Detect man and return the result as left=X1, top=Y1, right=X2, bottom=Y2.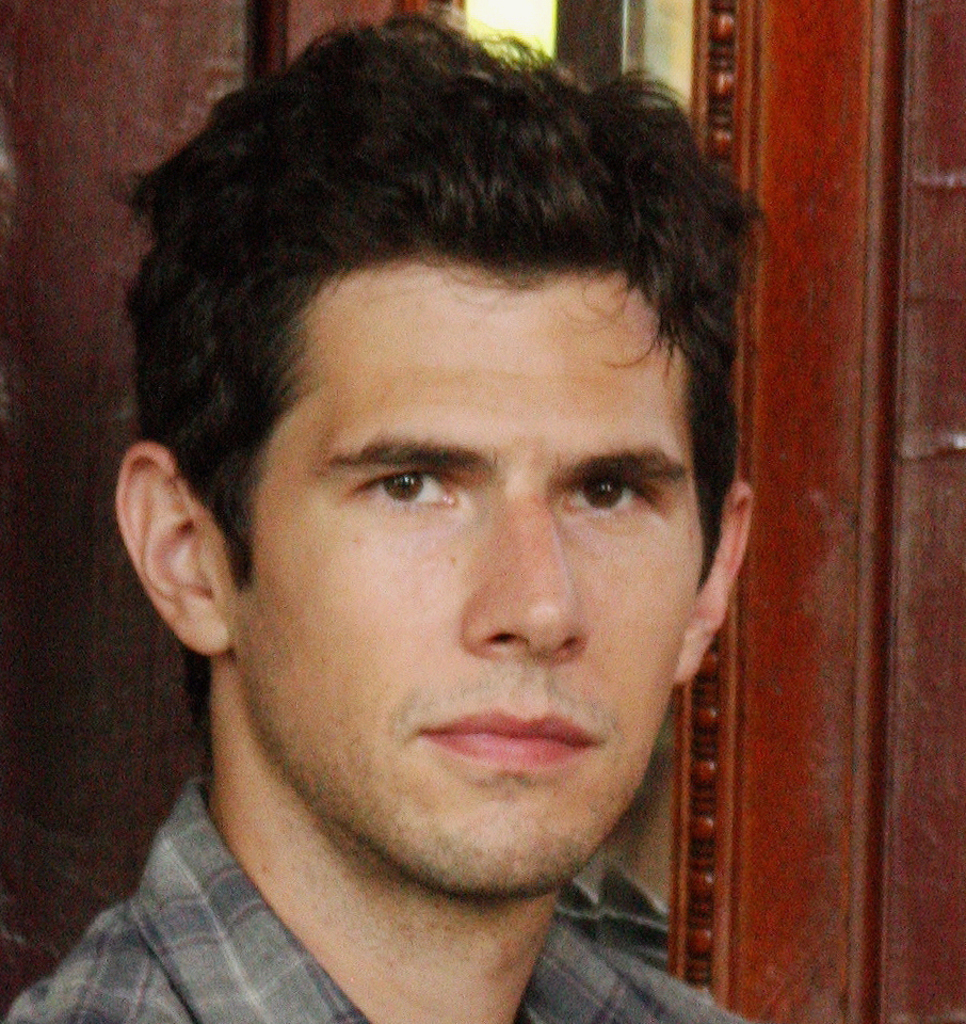
left=10, top=33, right=893, bottom=1023.
